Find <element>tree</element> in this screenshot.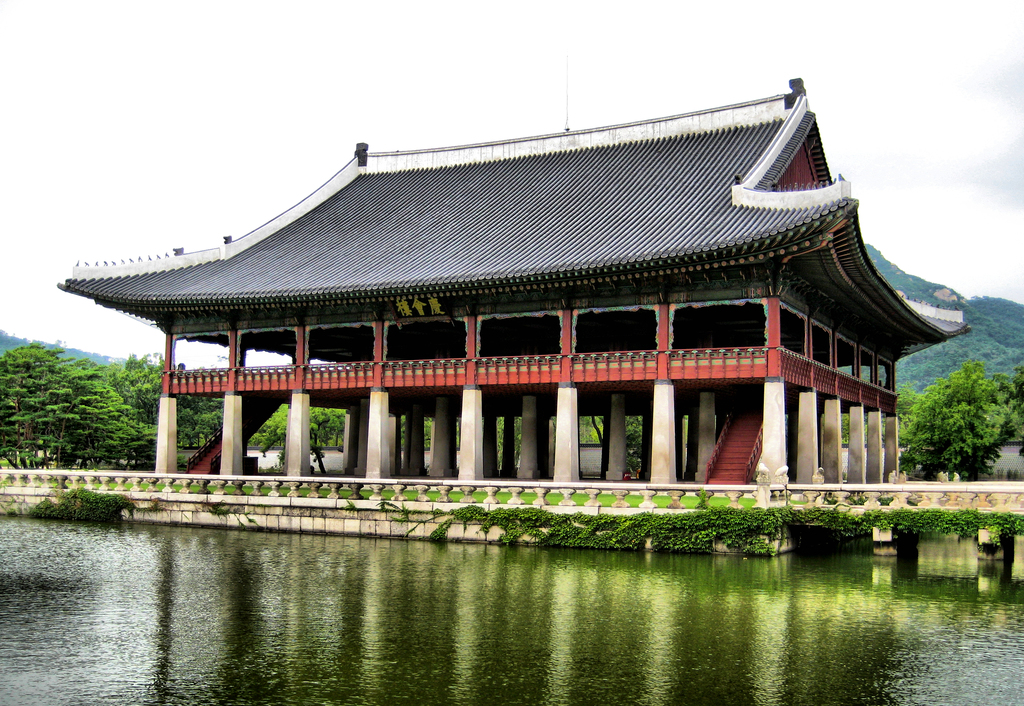
The bounding box for <element>tree</element> is 334 407 342 453.
